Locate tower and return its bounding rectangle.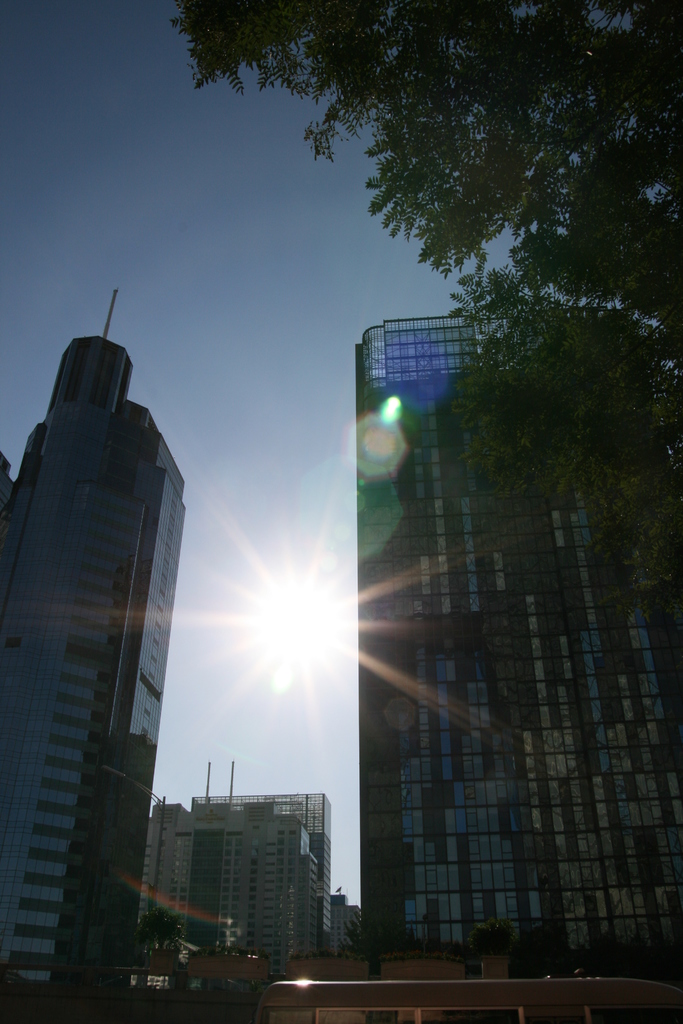
x1=361, y1=304, x2=682, y2=986.
